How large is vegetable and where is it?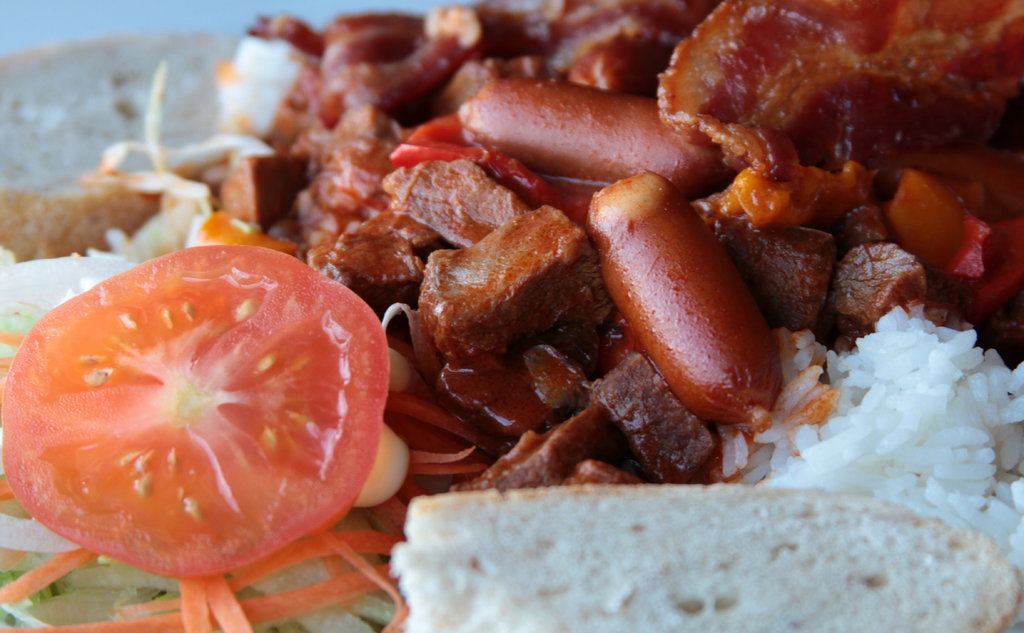
Bounding box: 6,186,457,620.
